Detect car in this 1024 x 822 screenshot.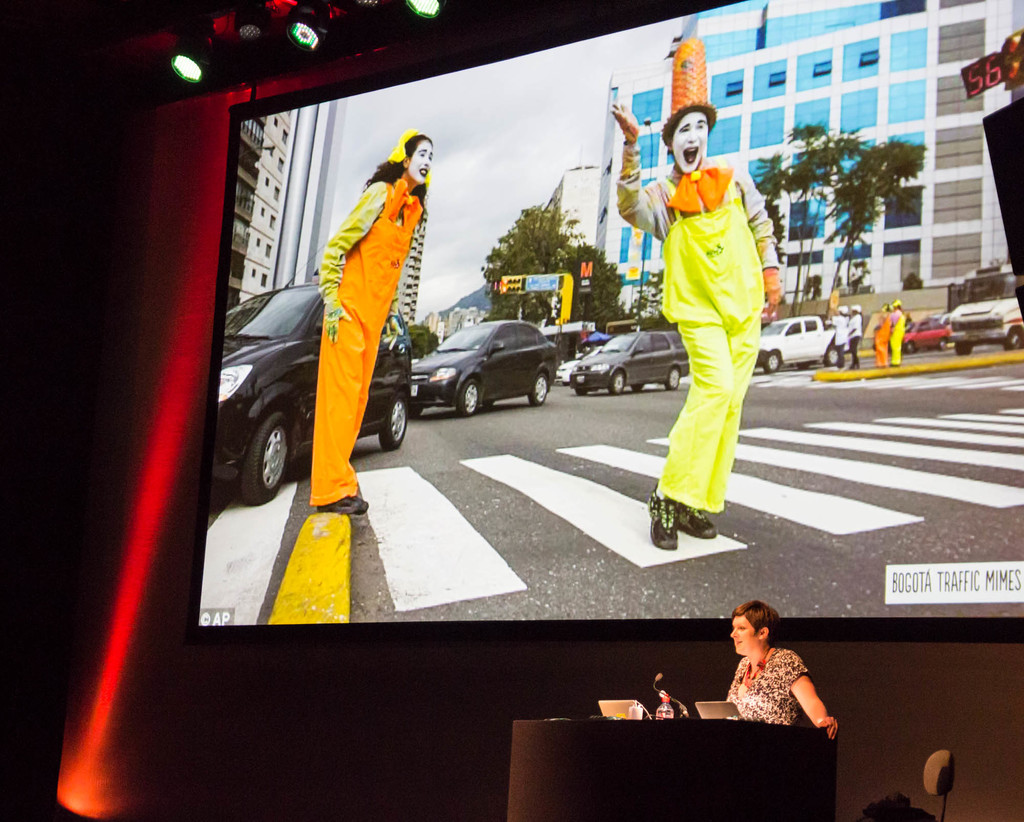
Detection: [554, 337, 588, 383].
